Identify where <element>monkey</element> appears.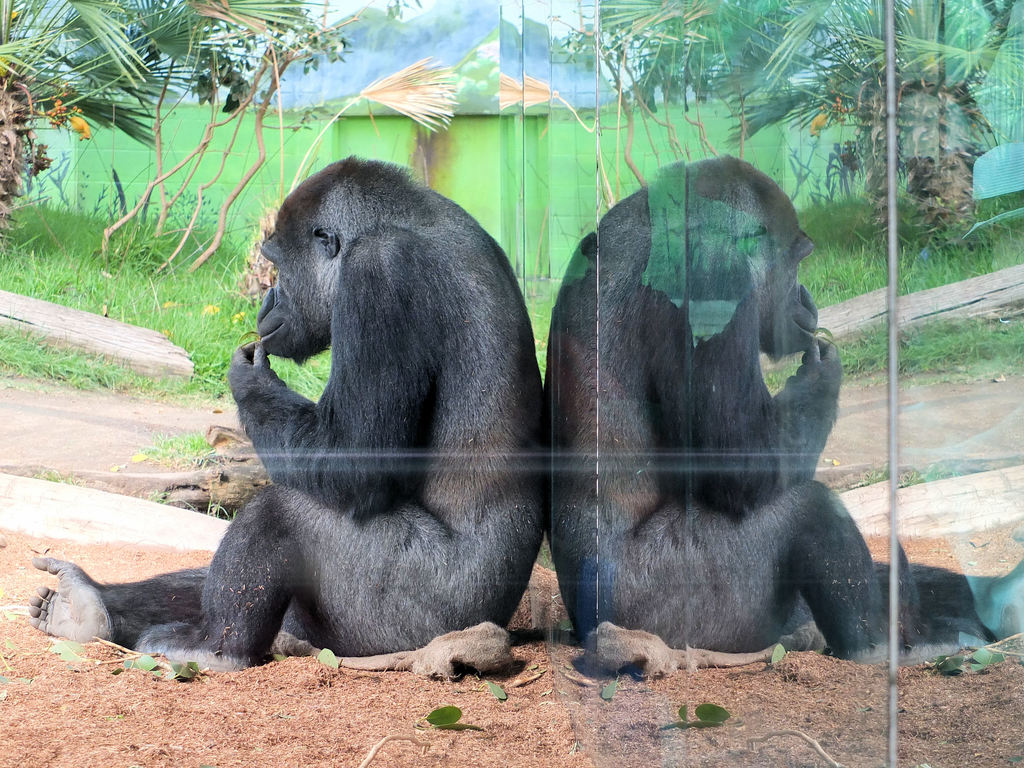
Appears at 548:157:998:669.
